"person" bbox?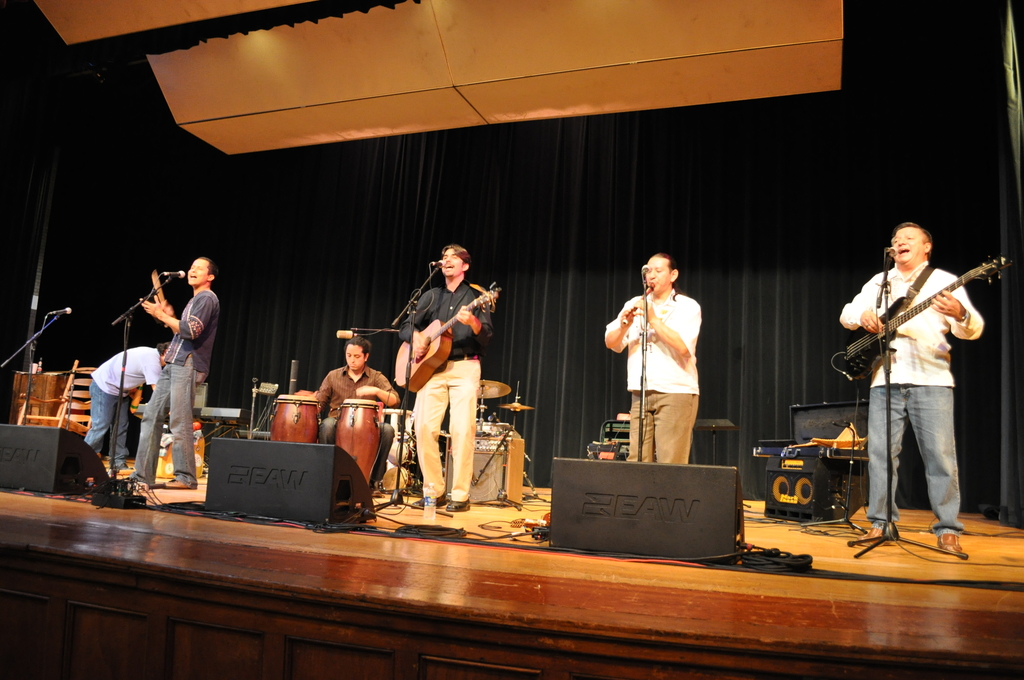
bbox(122, 254, 221, 488)
